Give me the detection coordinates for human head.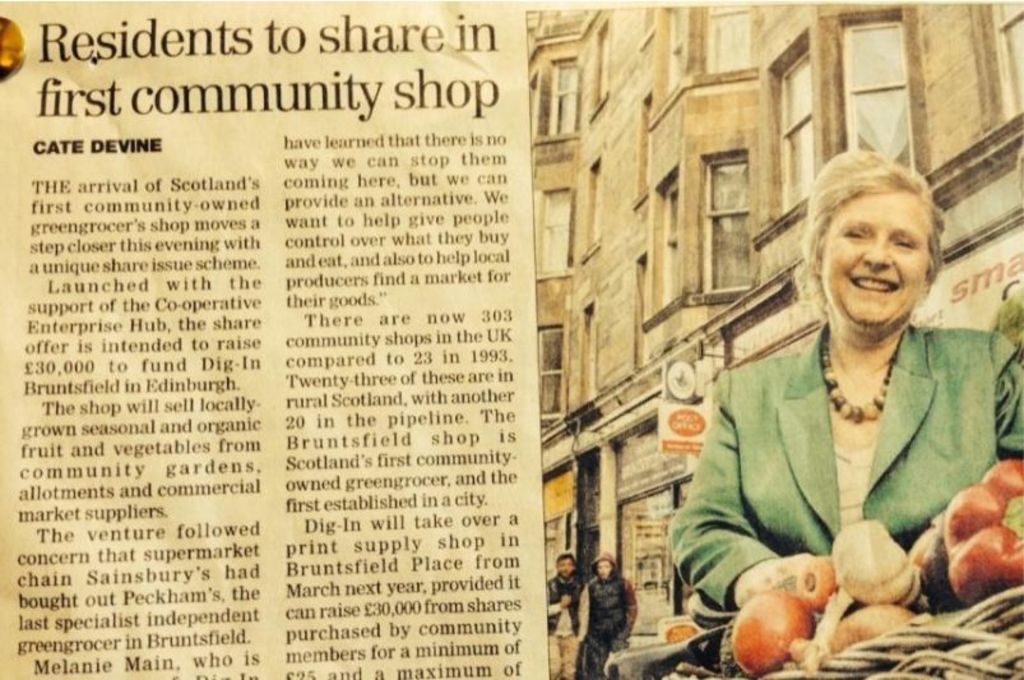
<bbox>794, 149, 946, 315</bbox>.
